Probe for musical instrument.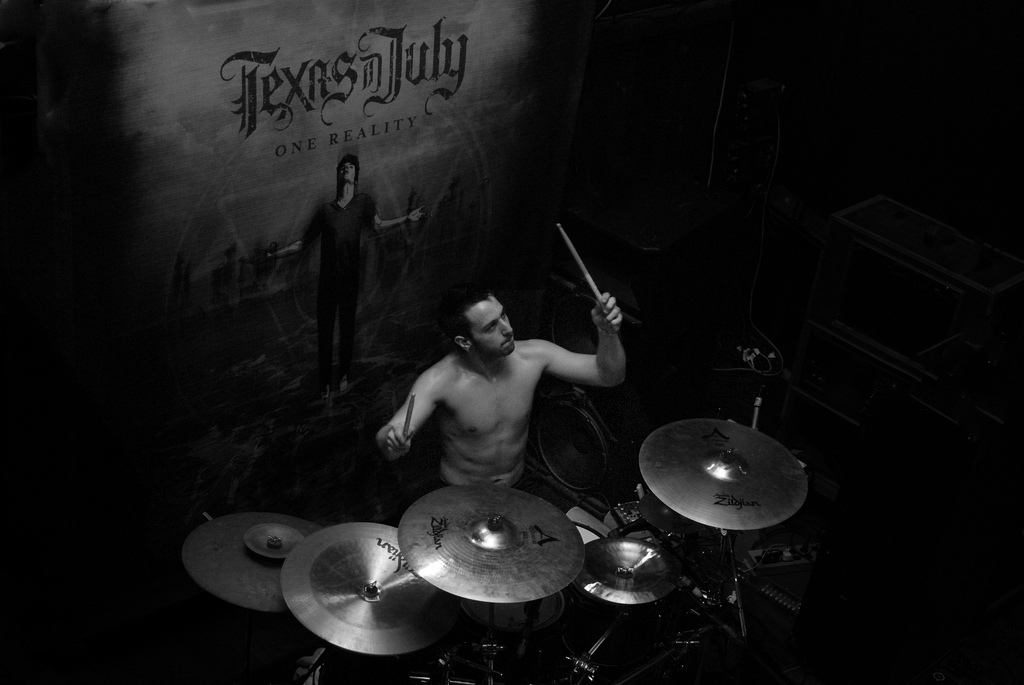
Probe result: BBox(638, 412, 813, 541).
